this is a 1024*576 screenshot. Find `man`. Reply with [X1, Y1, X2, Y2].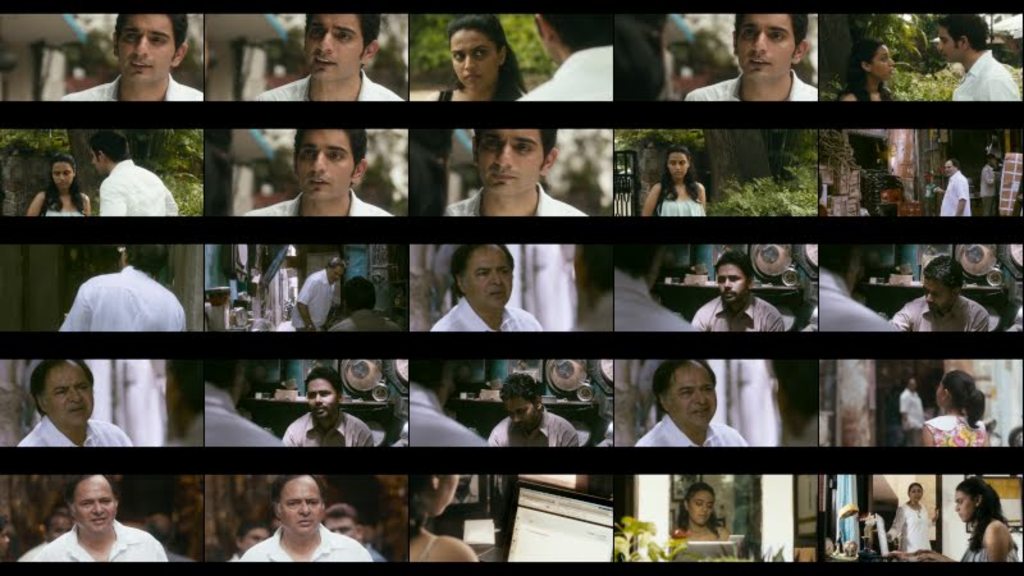
[682, 14, 818, 101].
